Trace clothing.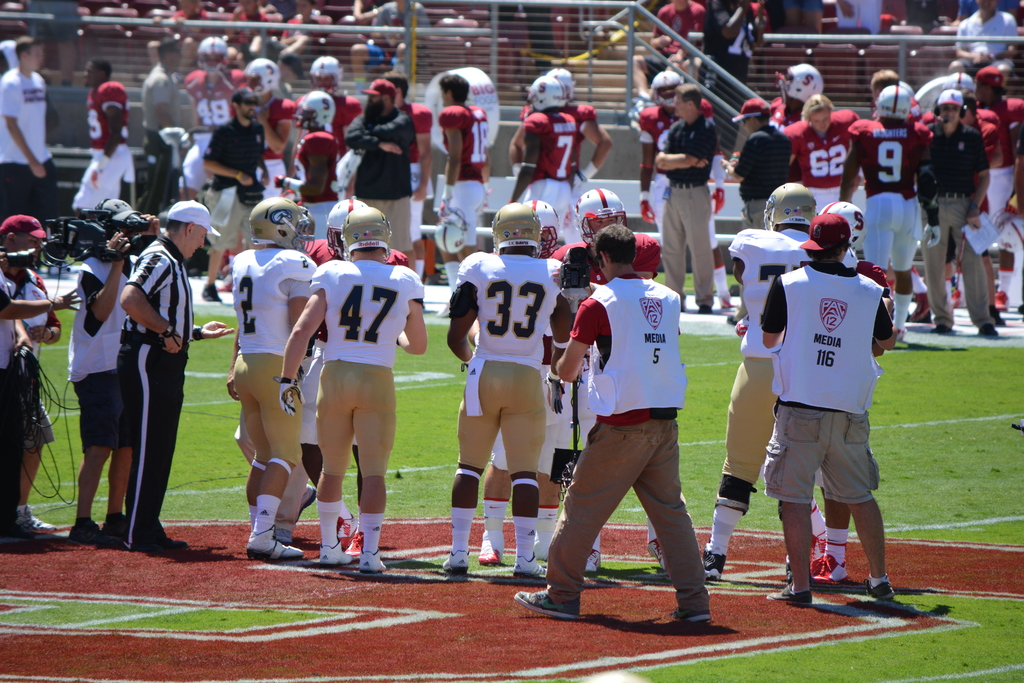
Traced to region(287, 12, 318, 33).
